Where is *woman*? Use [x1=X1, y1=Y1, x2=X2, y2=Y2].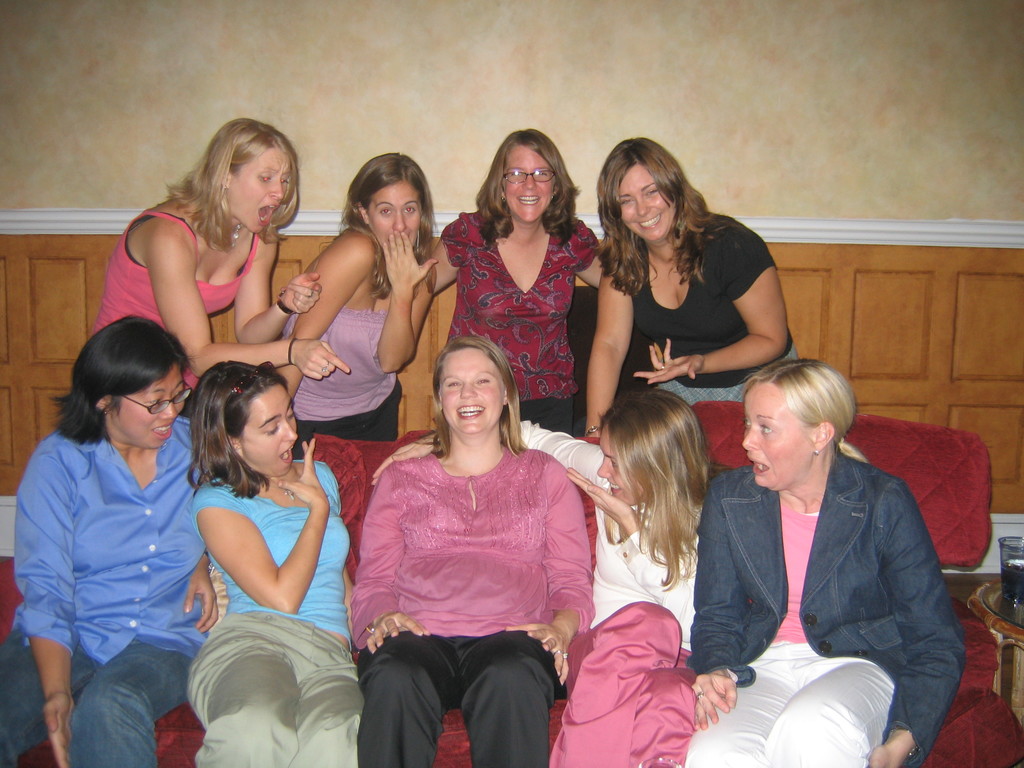
[x1=268, y1=152, x2=440, y2=437].
